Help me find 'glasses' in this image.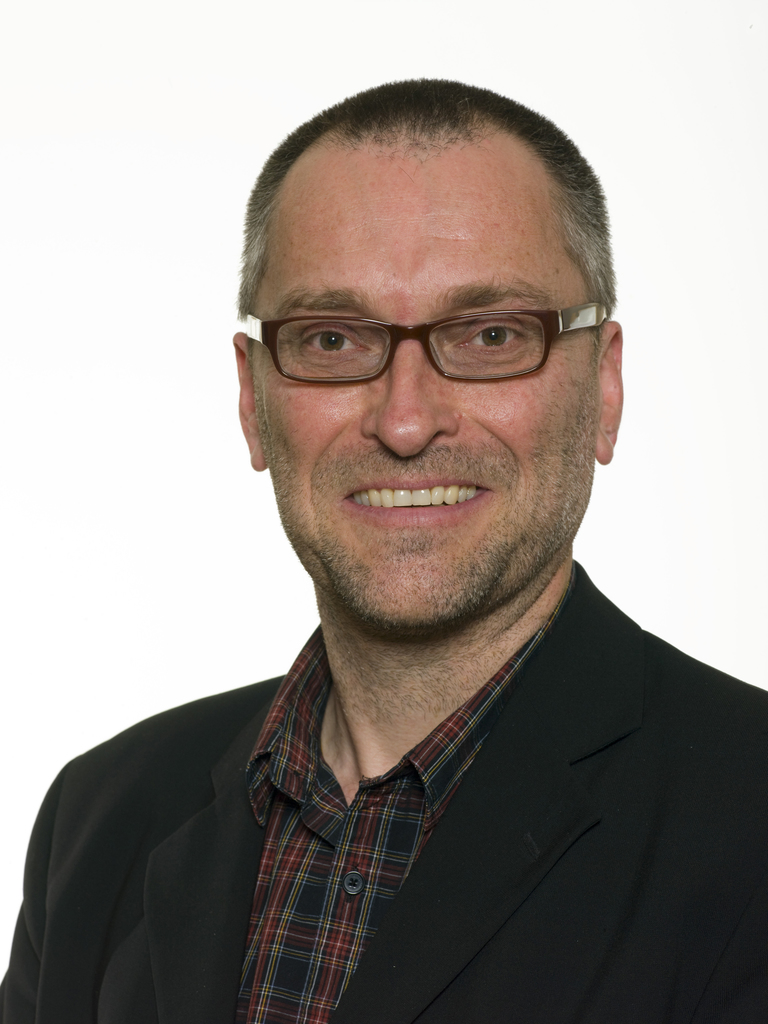
Found it: l=240, t=278, r=611, b=388.
